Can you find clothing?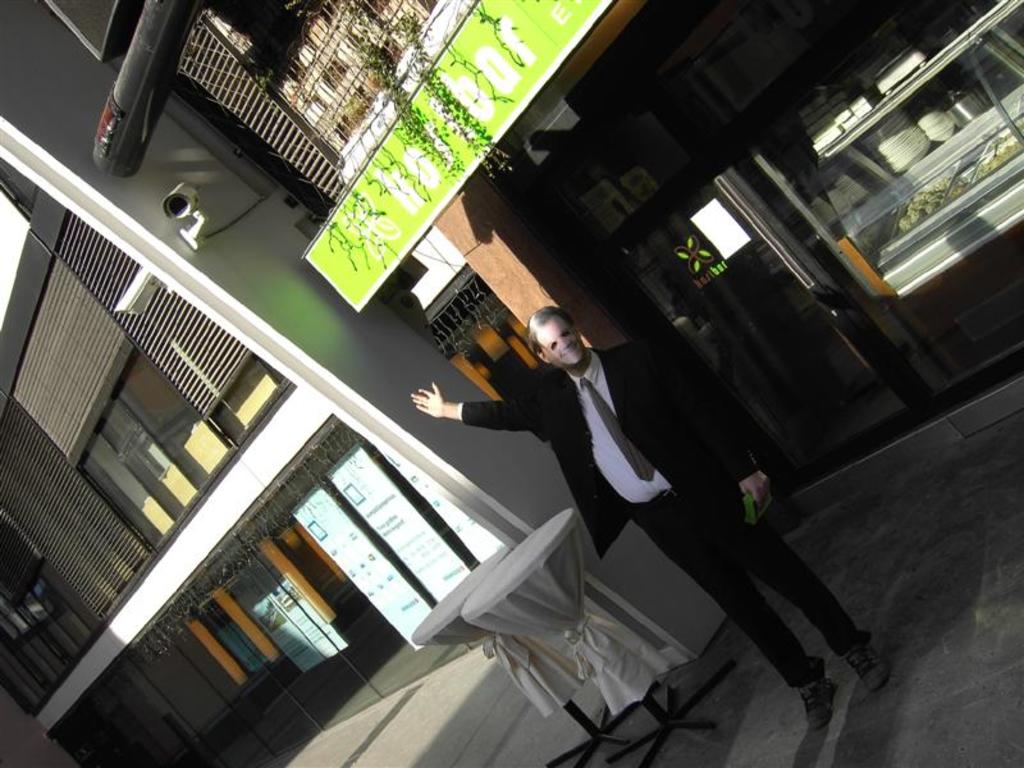
Yes, bounding box: [468, 362, 874, 694].
